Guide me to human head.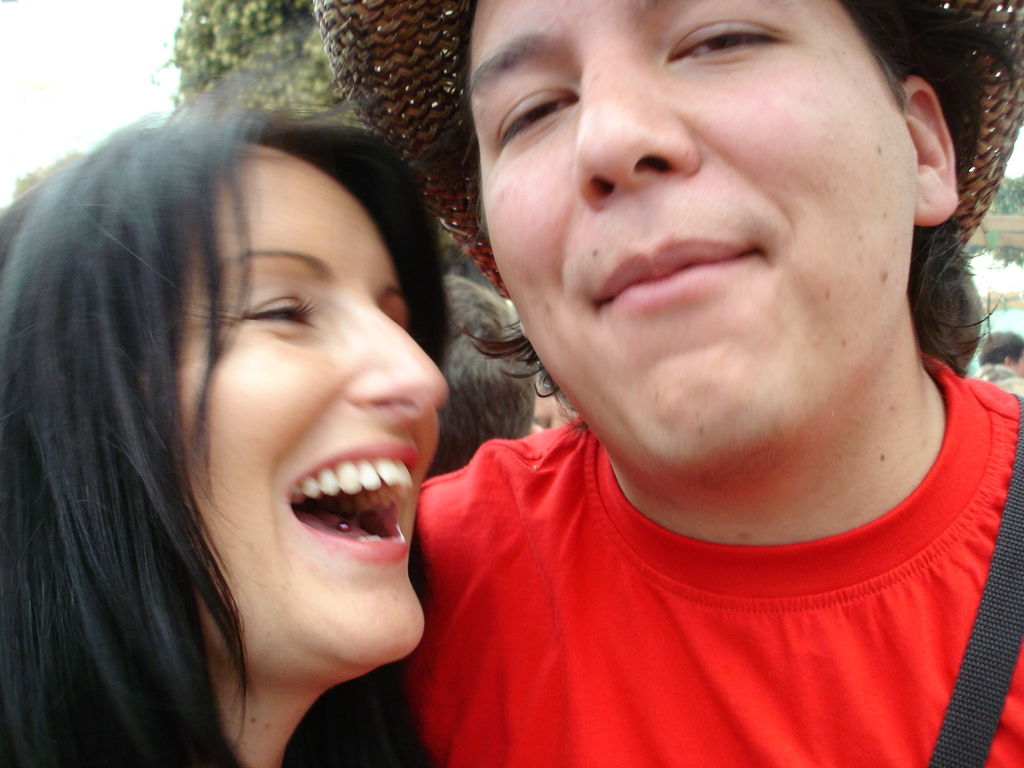
Guidance: [65, 104, 433, 647].
